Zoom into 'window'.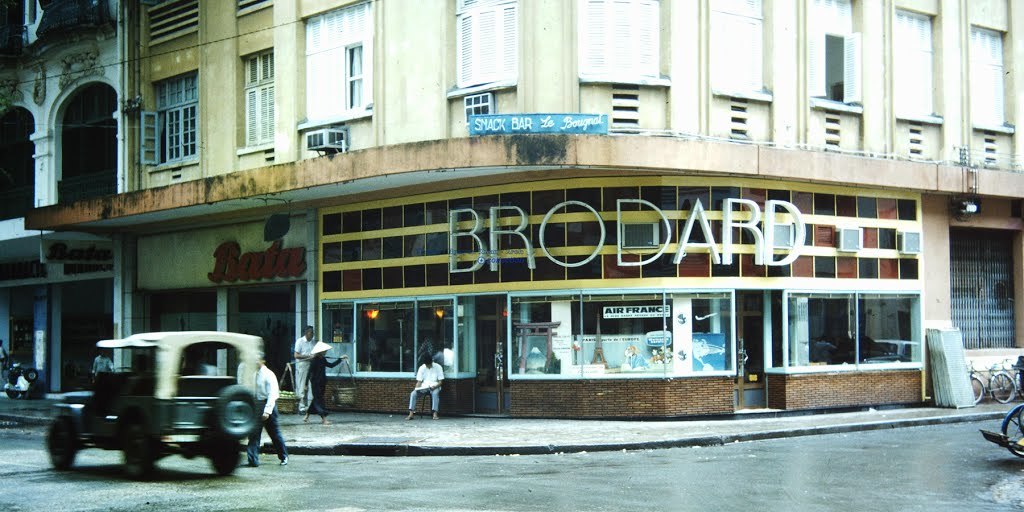
Zoom target: bbox=[301, 0, 372, 126].
